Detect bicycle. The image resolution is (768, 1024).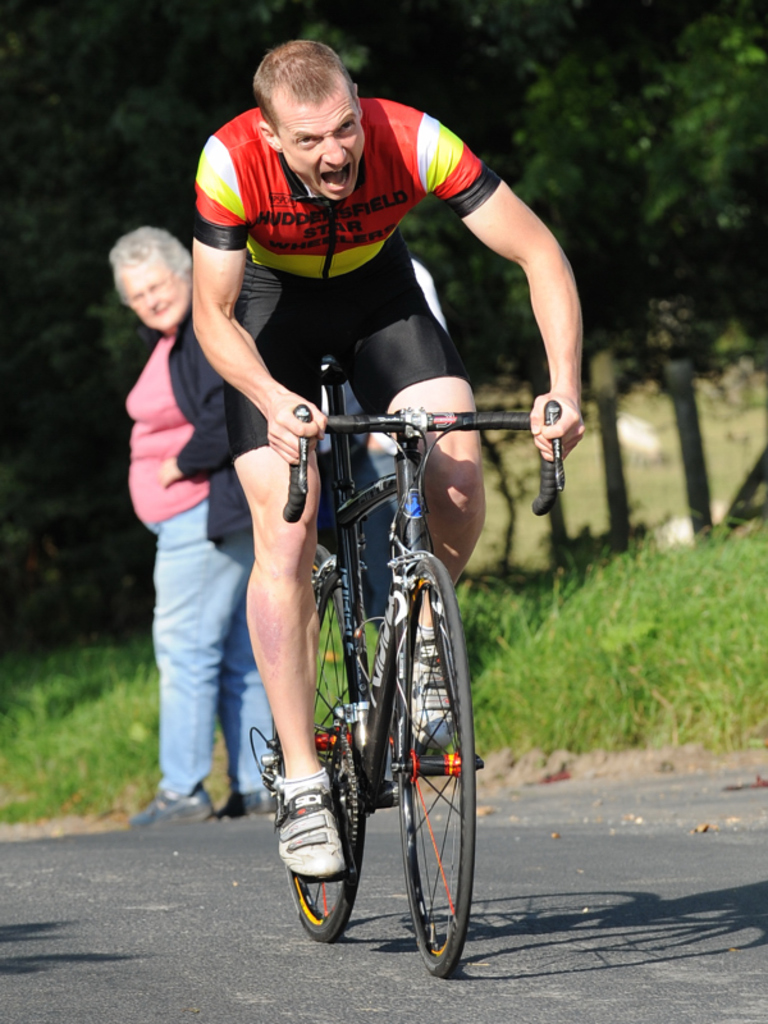
bbox(224, 334, 508, 975).
